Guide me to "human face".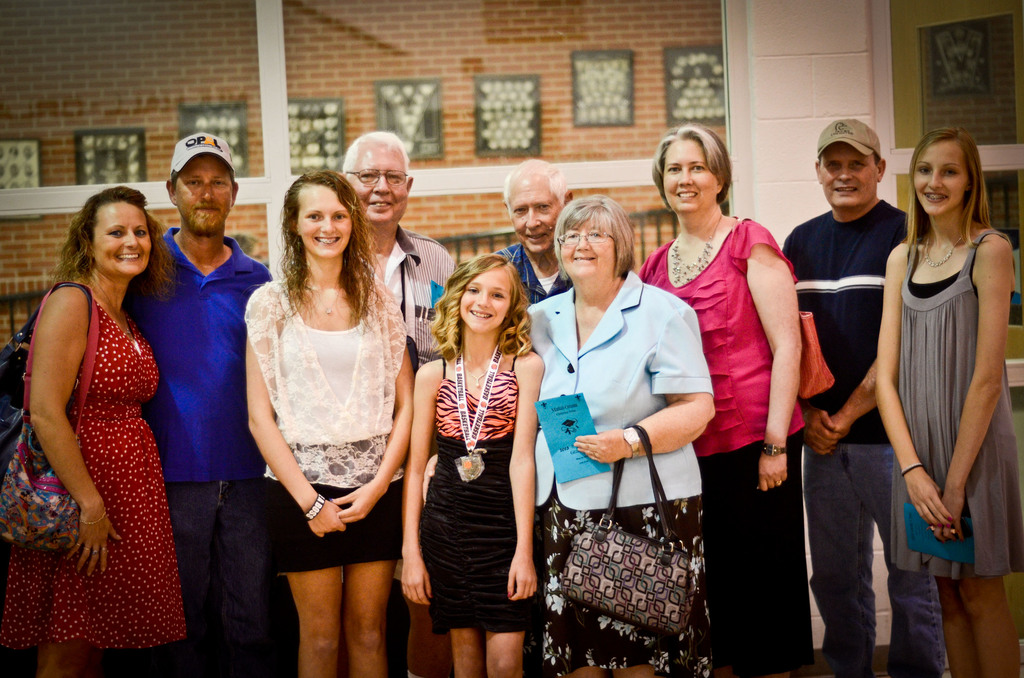
Guidance: bbox=(507, 177, 563, 254).
